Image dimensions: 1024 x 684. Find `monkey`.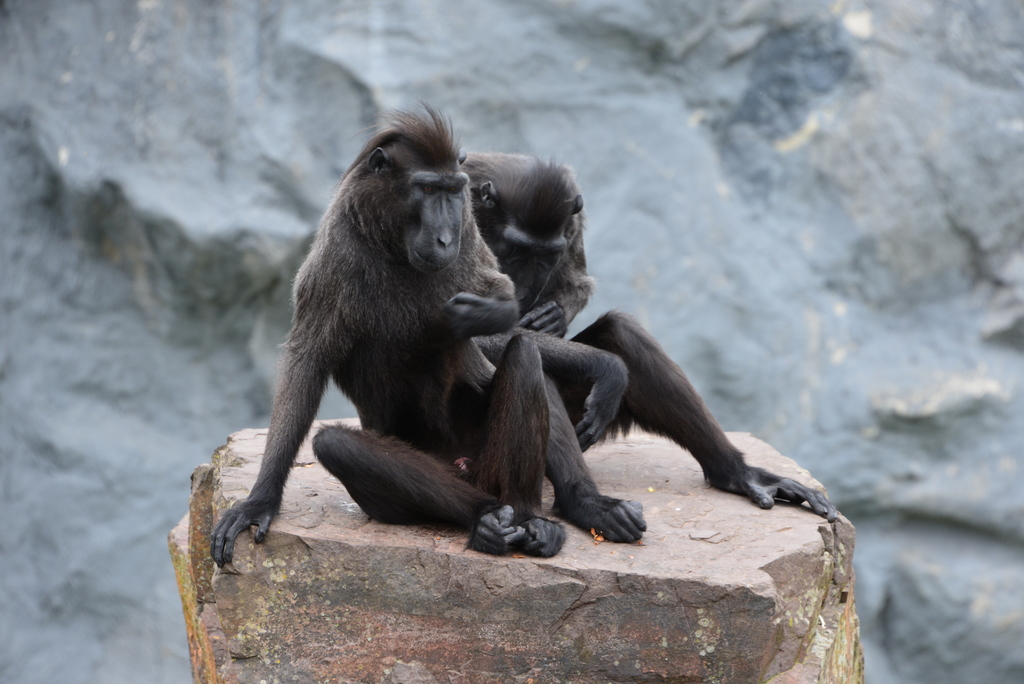
205:136:621:558.
